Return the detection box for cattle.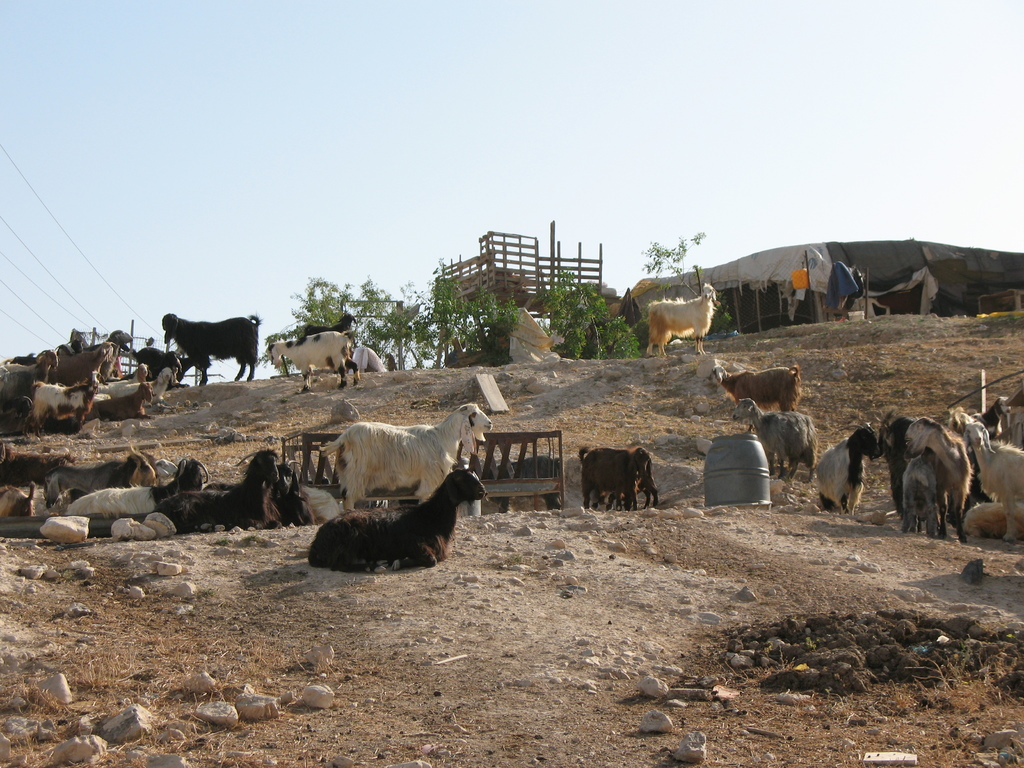
detection(898, 451, 940, 537).
